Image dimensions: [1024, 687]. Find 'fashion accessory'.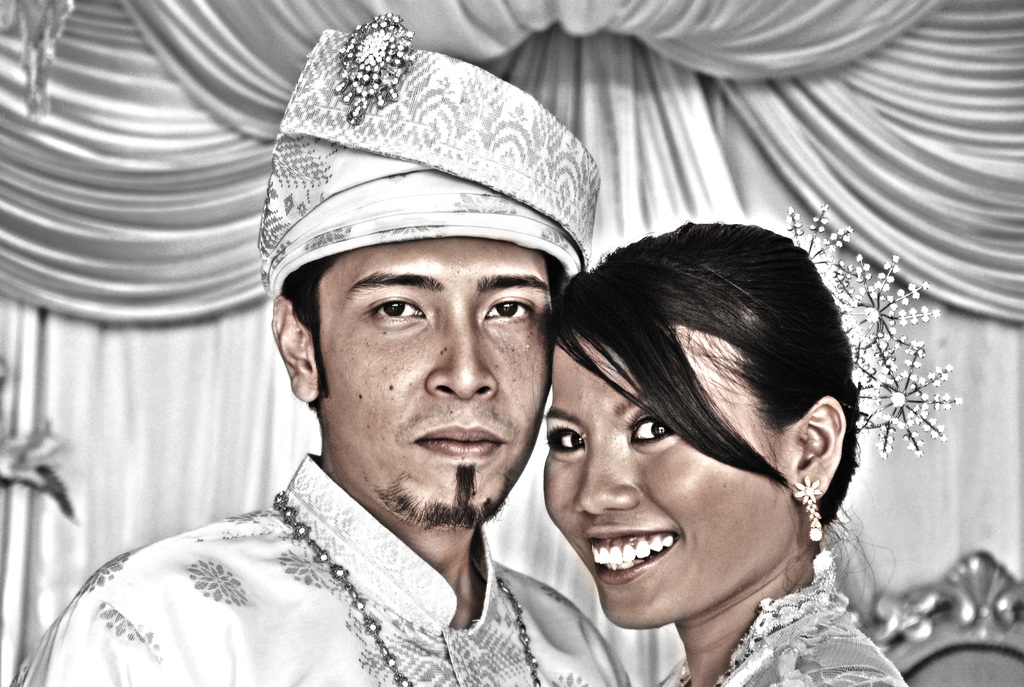
{"left": 785, "top": 200, "right": 967, "bottom": 462}.
